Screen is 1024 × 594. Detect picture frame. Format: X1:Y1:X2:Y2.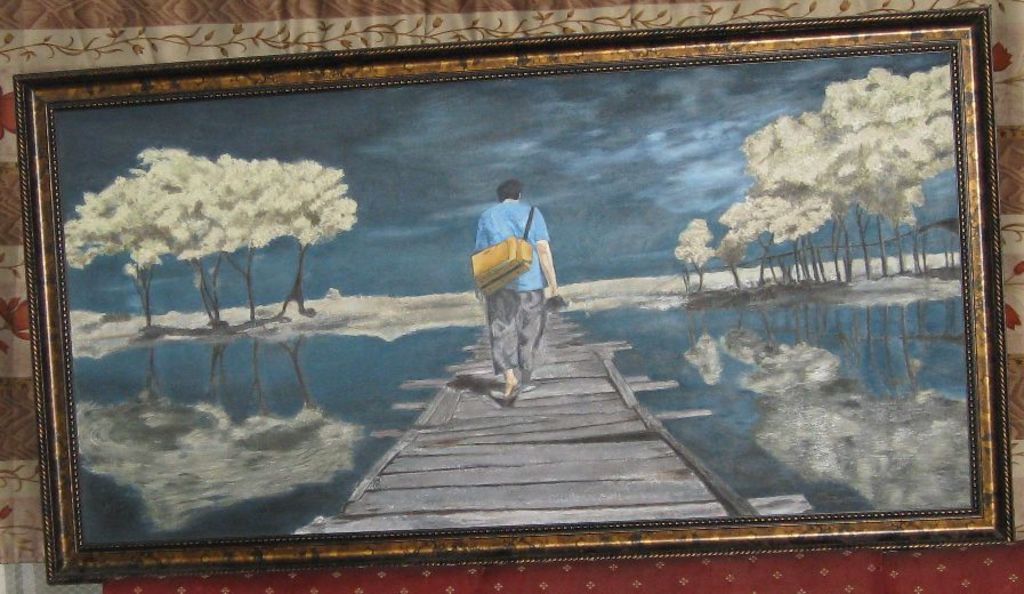
55:0:987:567.
